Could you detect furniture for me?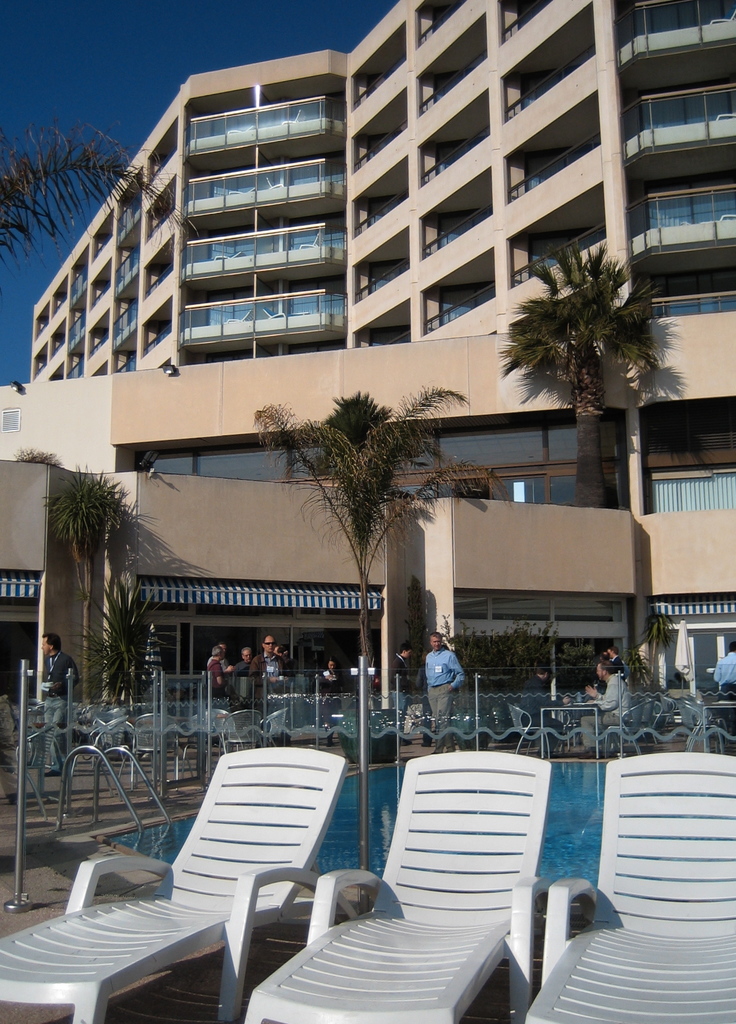
Detection result: bbox(0, 741, 348, 1023).
